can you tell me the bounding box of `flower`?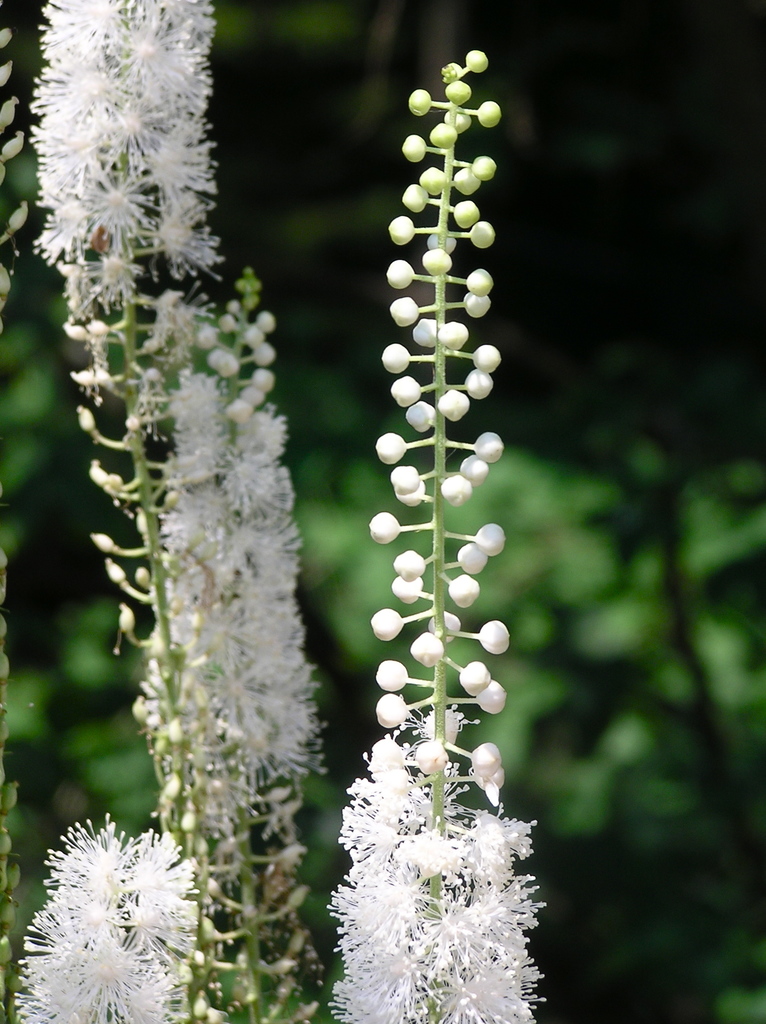
l=333, t=54, r=521, b=970.
